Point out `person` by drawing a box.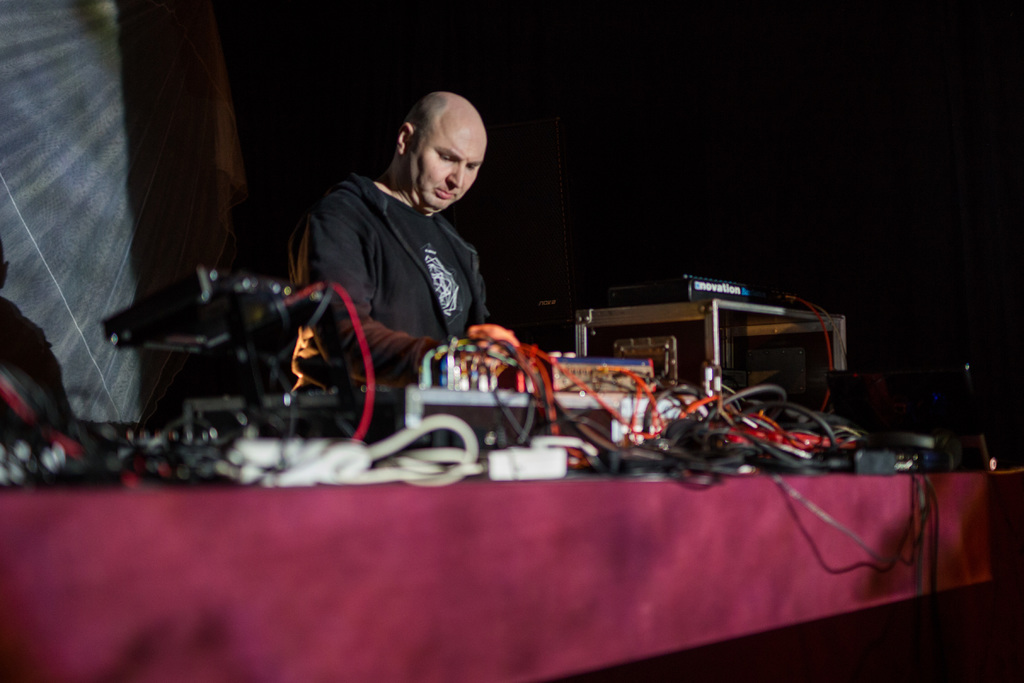
crop(300, 60, 521, 416).
